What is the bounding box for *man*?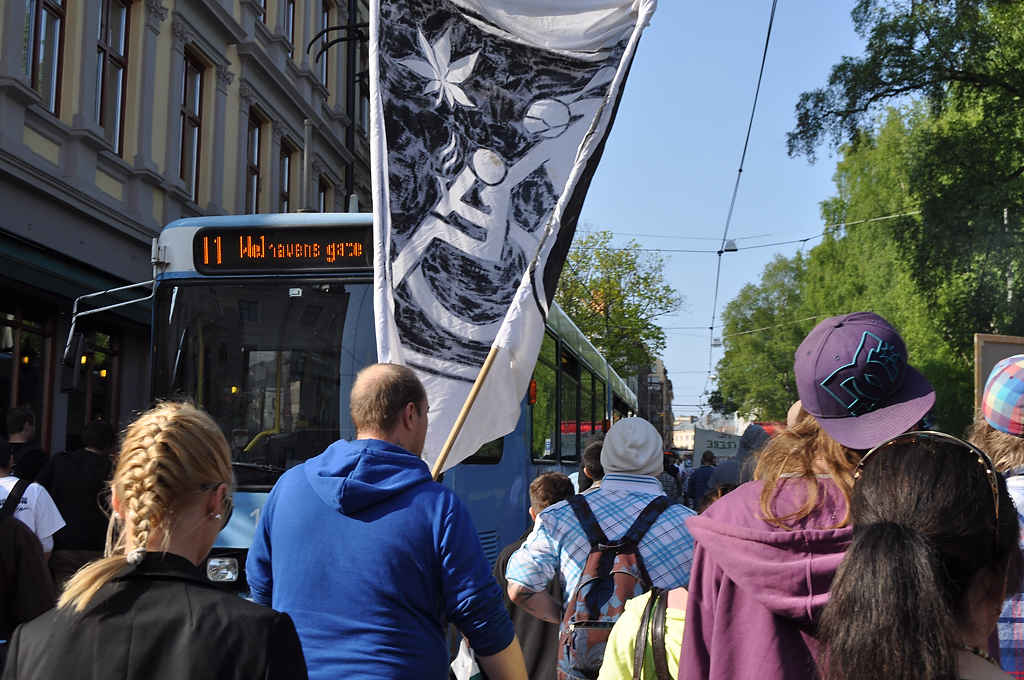
bbox=[240, 360, 526, 679].
